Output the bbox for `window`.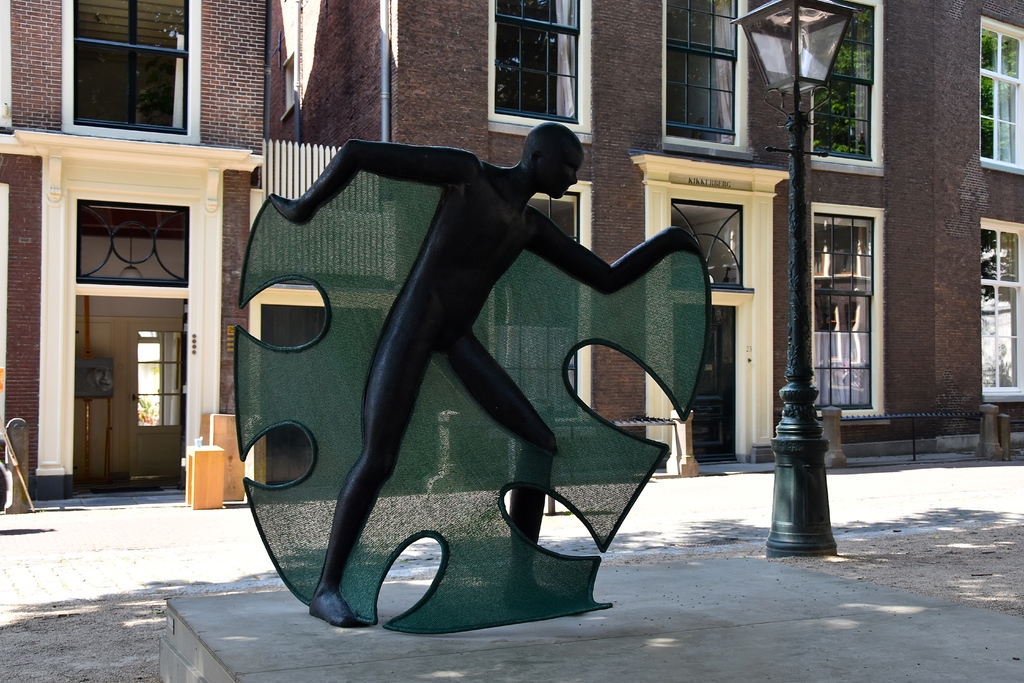
(811, 204, 881, 413).
